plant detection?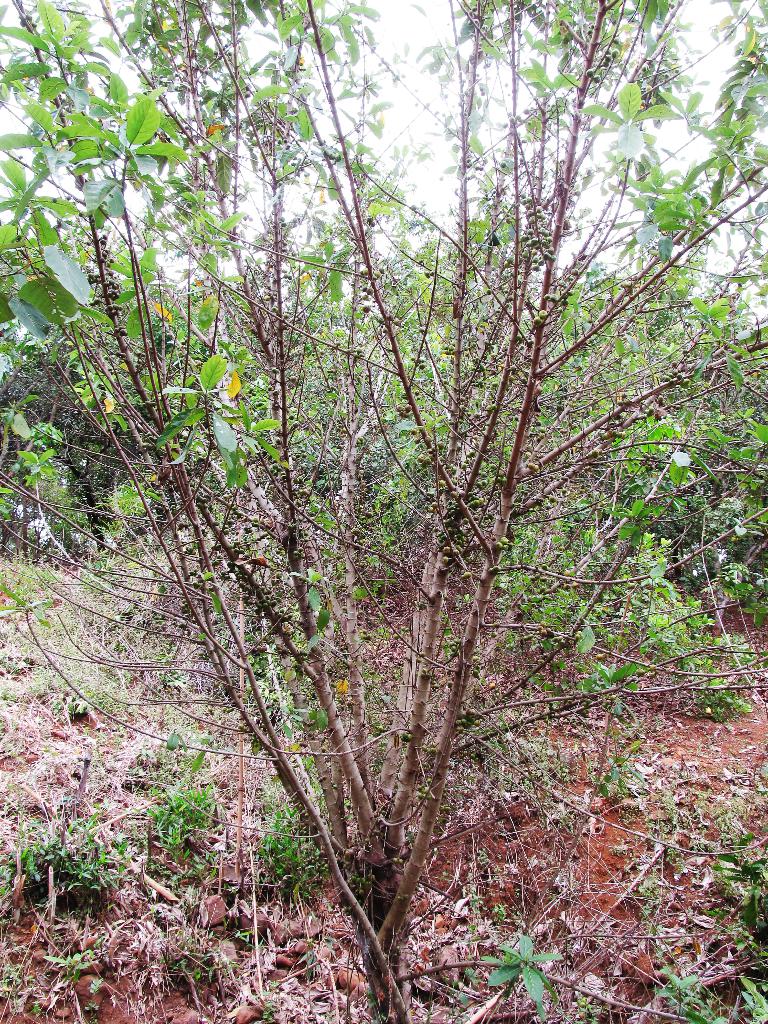
select_region(609, 826, 767, 1023)
